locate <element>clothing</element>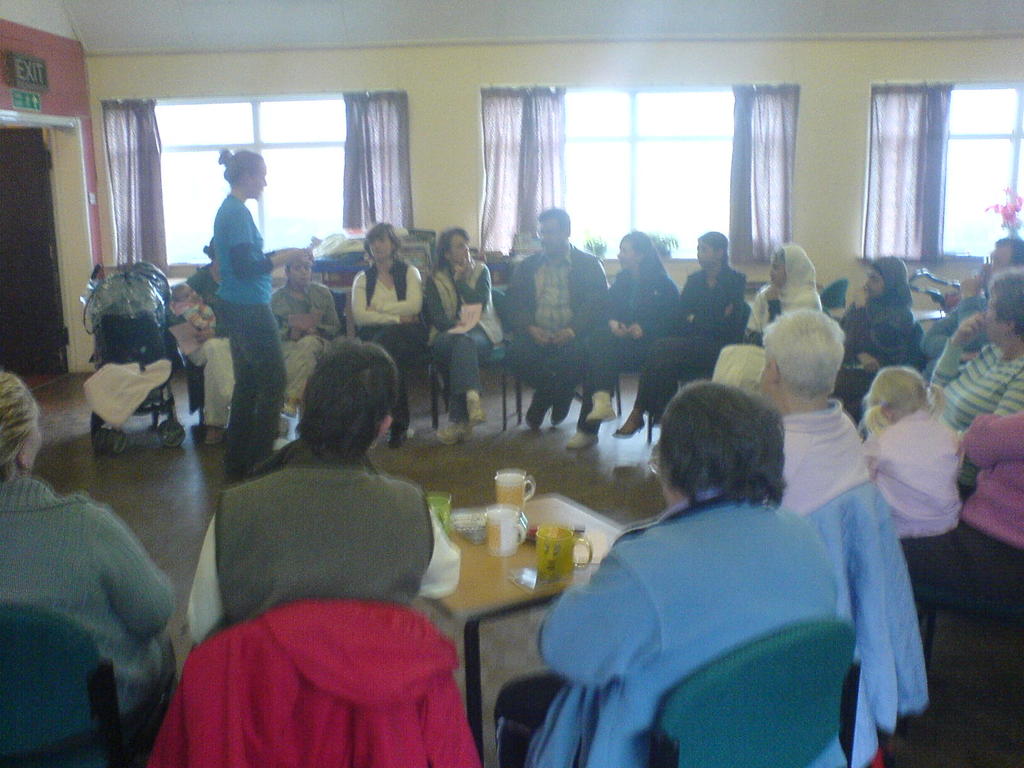
[x1=769, y1=389, x2=929, y2=767]
